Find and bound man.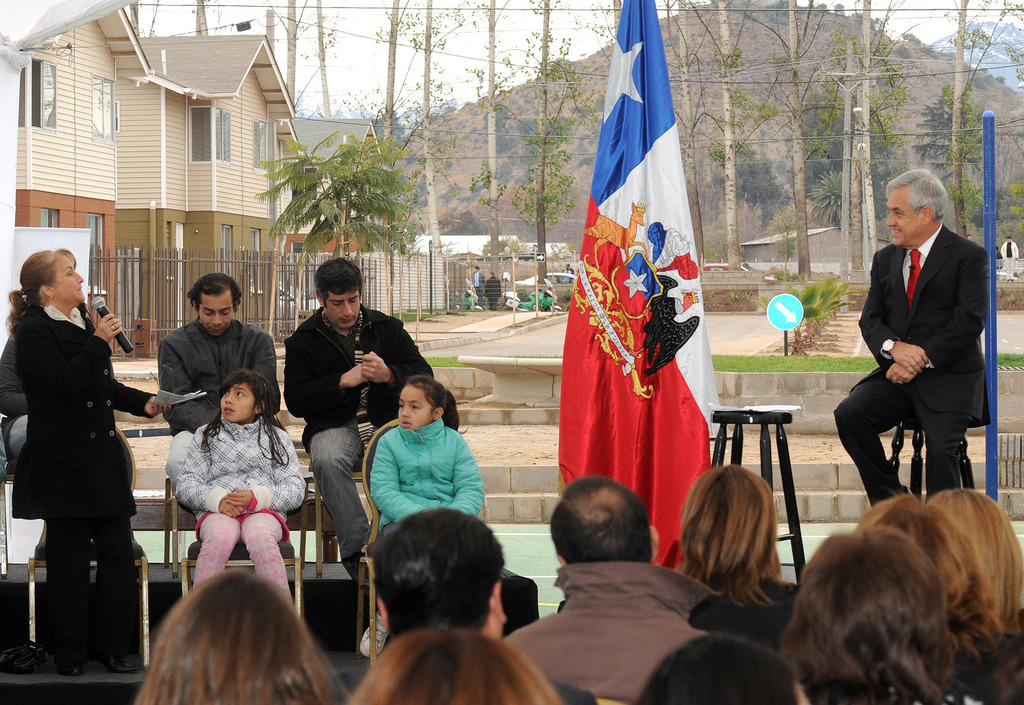
Bound: 282, 257, 435, 589.
